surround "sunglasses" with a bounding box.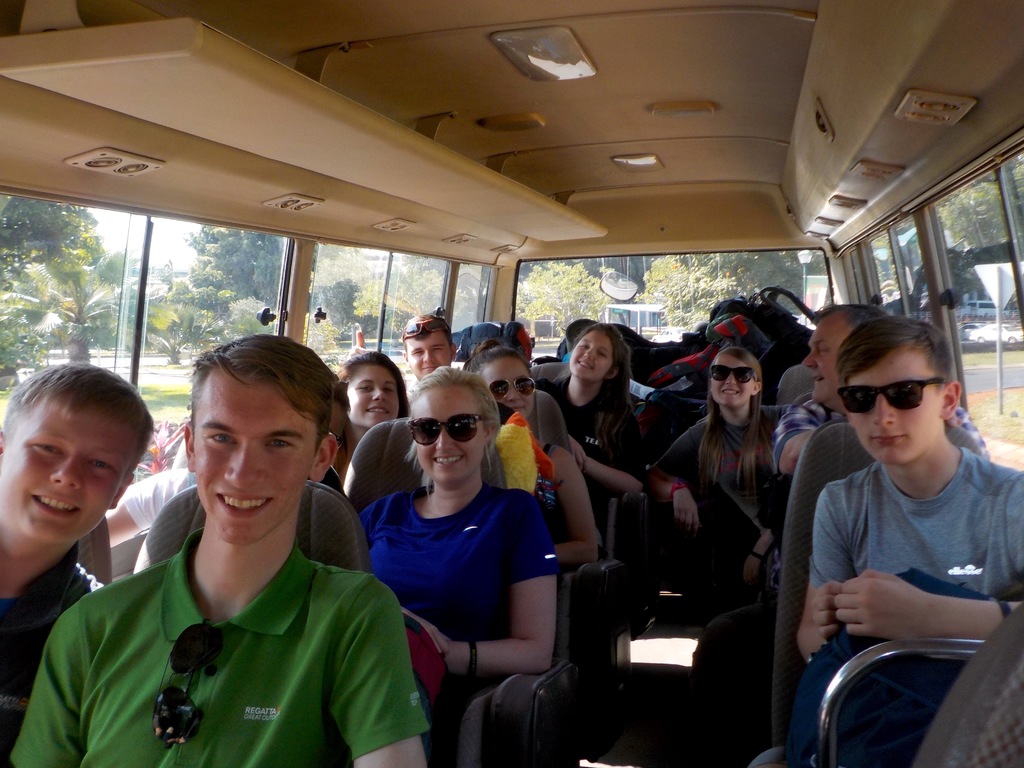
BBox(153, 622, 223, 748).
